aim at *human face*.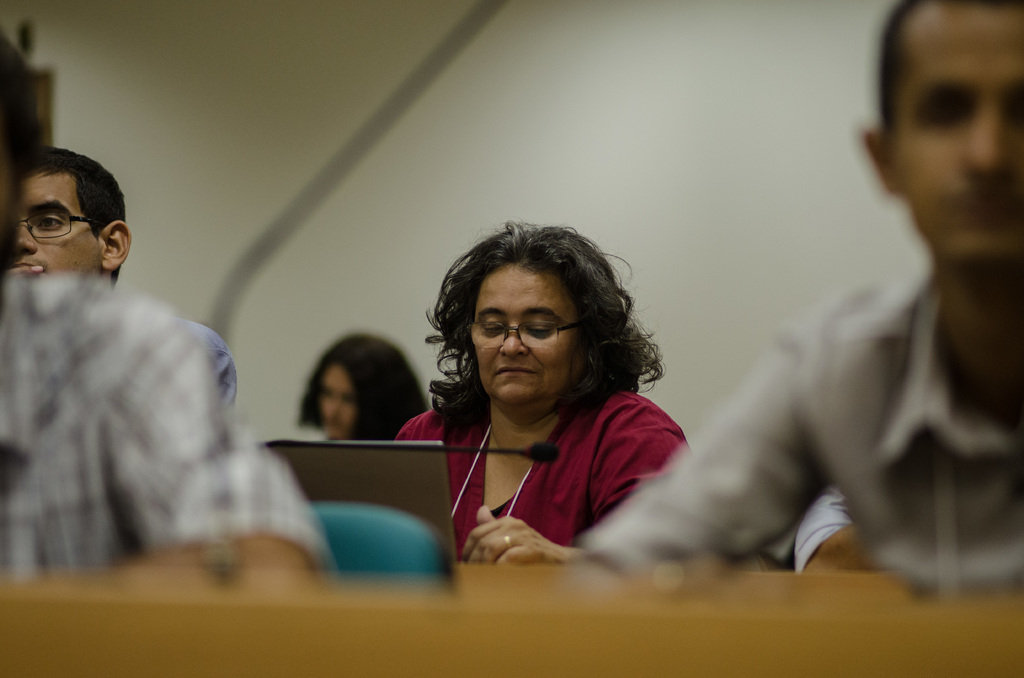
Aimed at 310, 357, 362, 442.
